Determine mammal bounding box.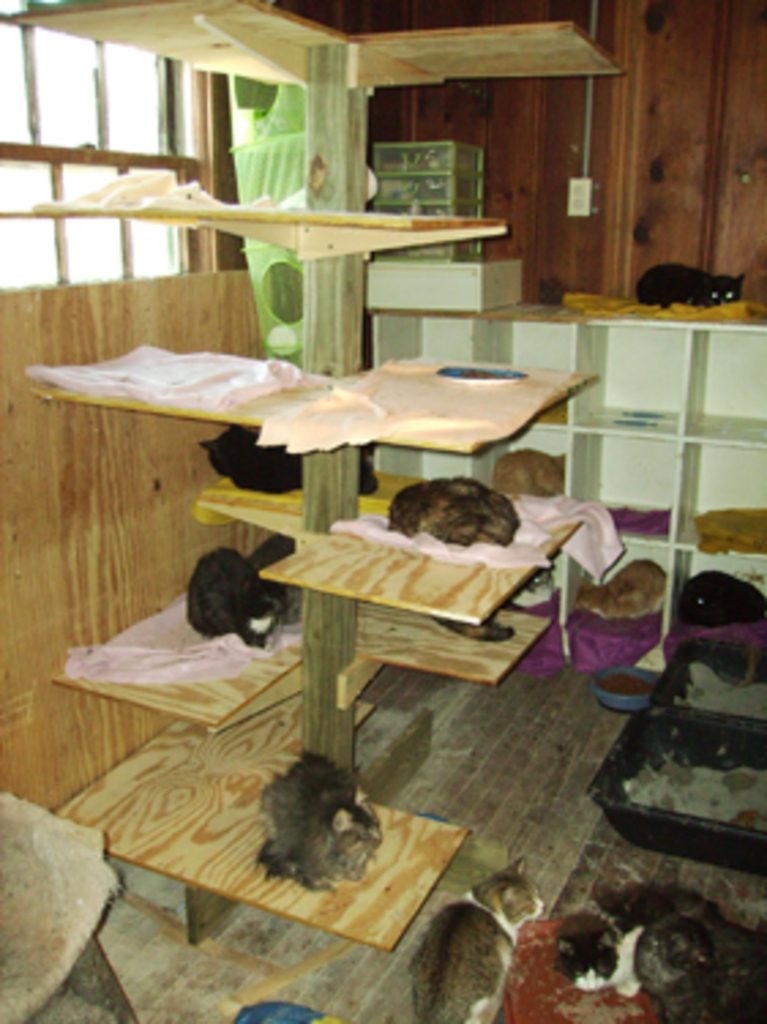
Determined: pyautogui.locateOnScreen(246, 745, 404, 890).
